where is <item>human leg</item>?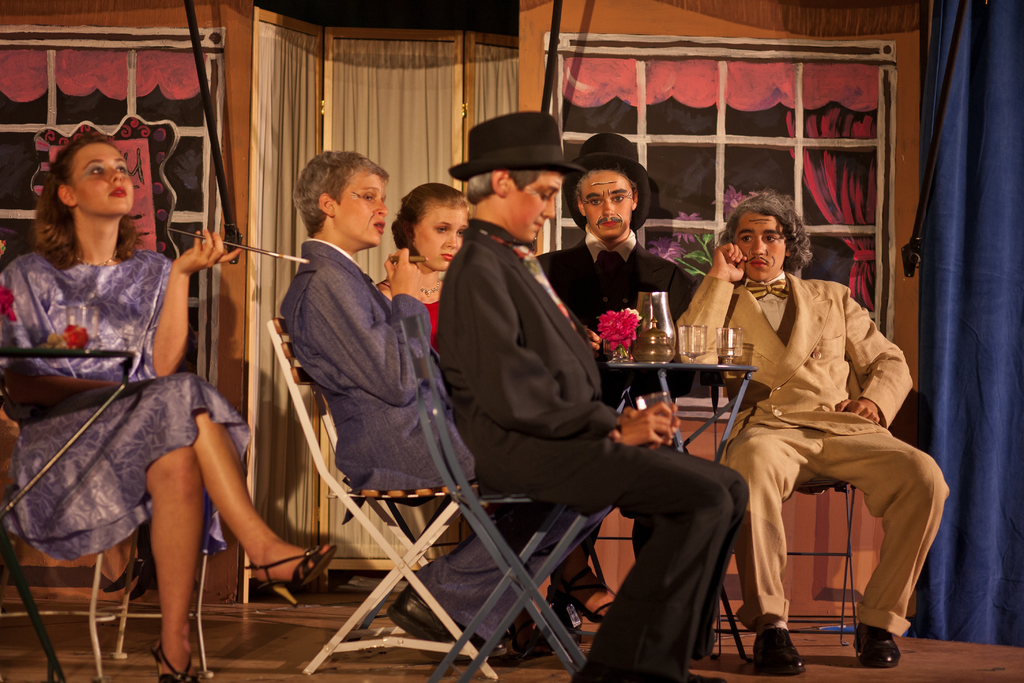
rect(595, 420, 755, 682).
